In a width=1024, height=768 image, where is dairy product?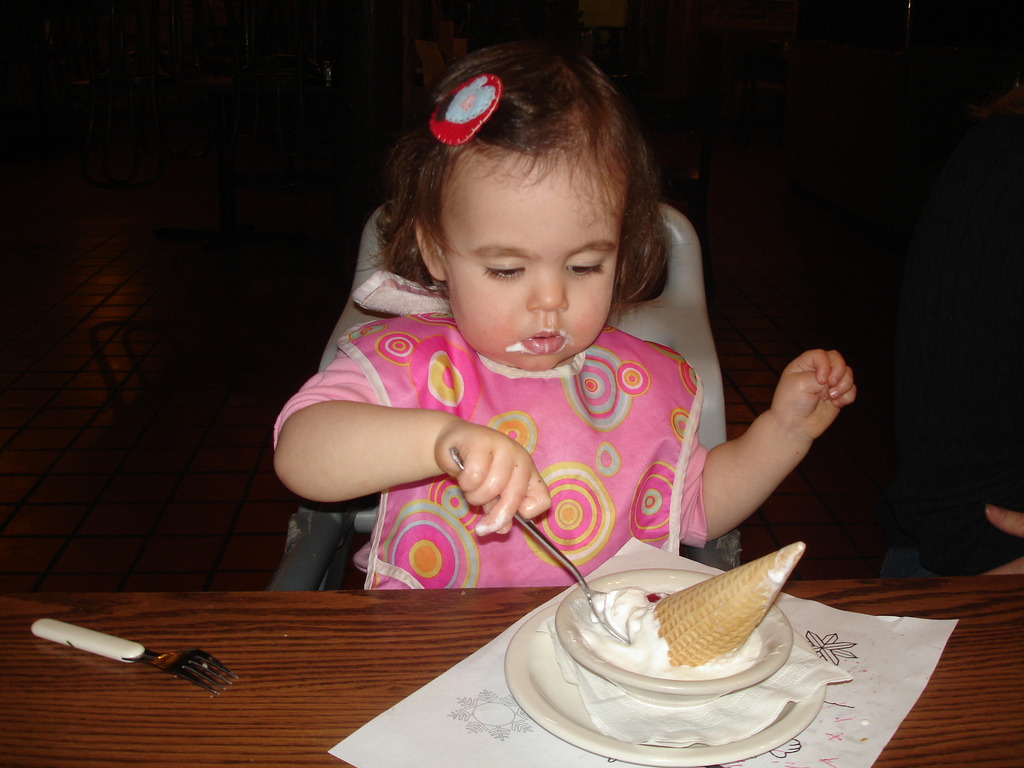
box(581, 595, 764, 689).
